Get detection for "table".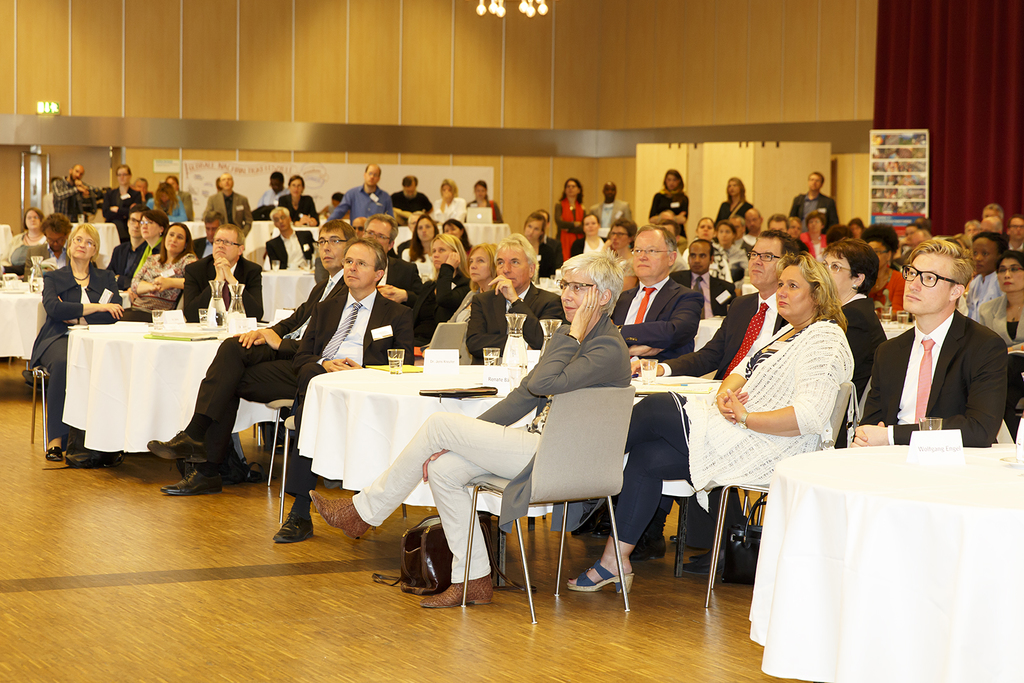
Detection: x1=63 y1=319 x2=284 y2=453.
